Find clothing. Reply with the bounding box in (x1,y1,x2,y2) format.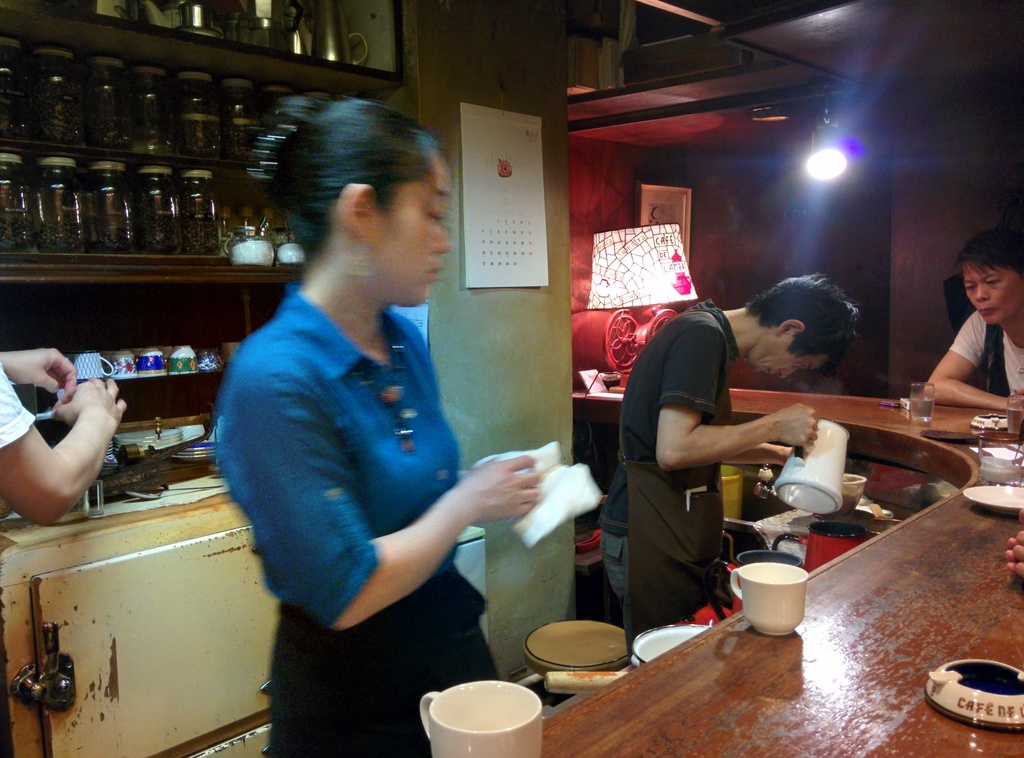
(0,360,34,446).
